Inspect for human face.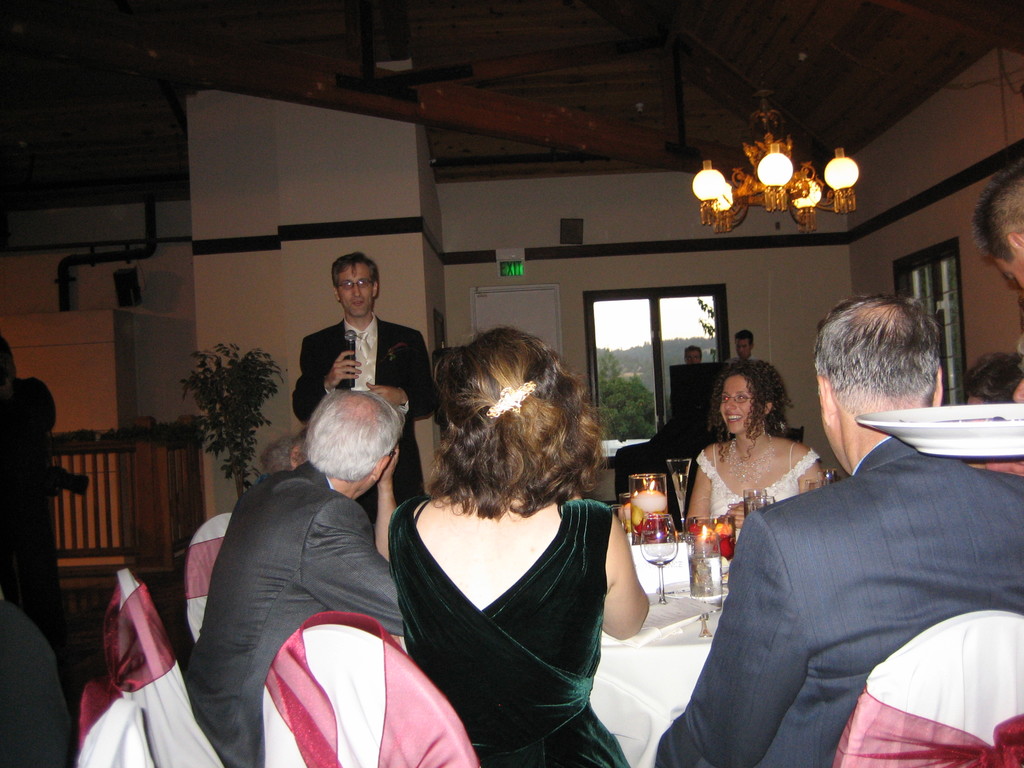
Inspection: BBox(719, 376, 749, 436).
